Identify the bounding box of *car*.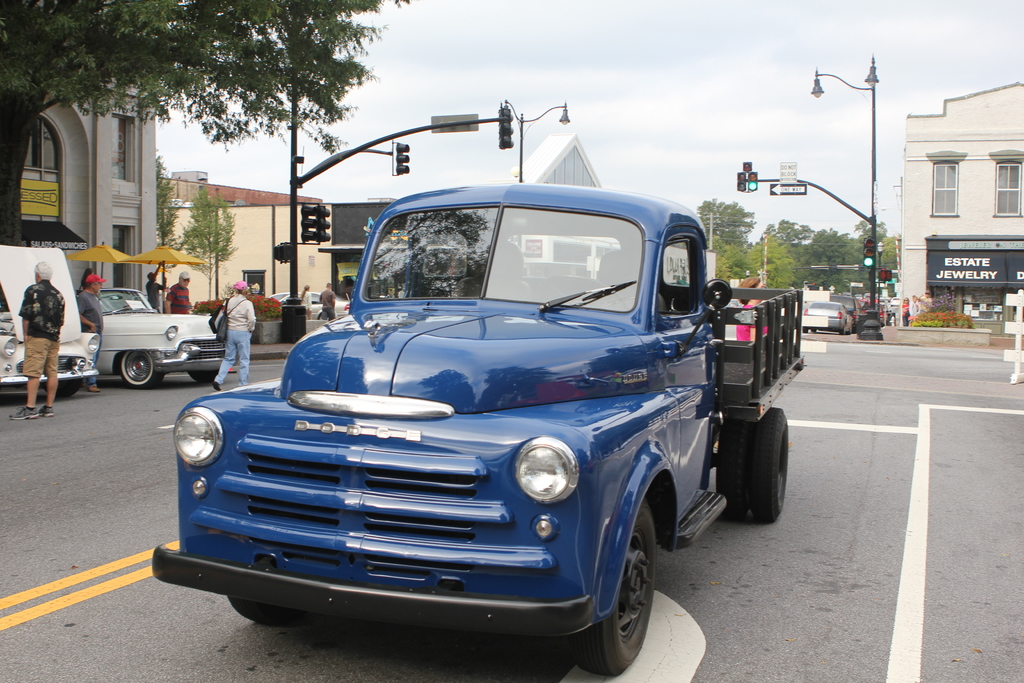
{"x1": 845, "y1": 293, "x2": 881, "y2": 313}.
